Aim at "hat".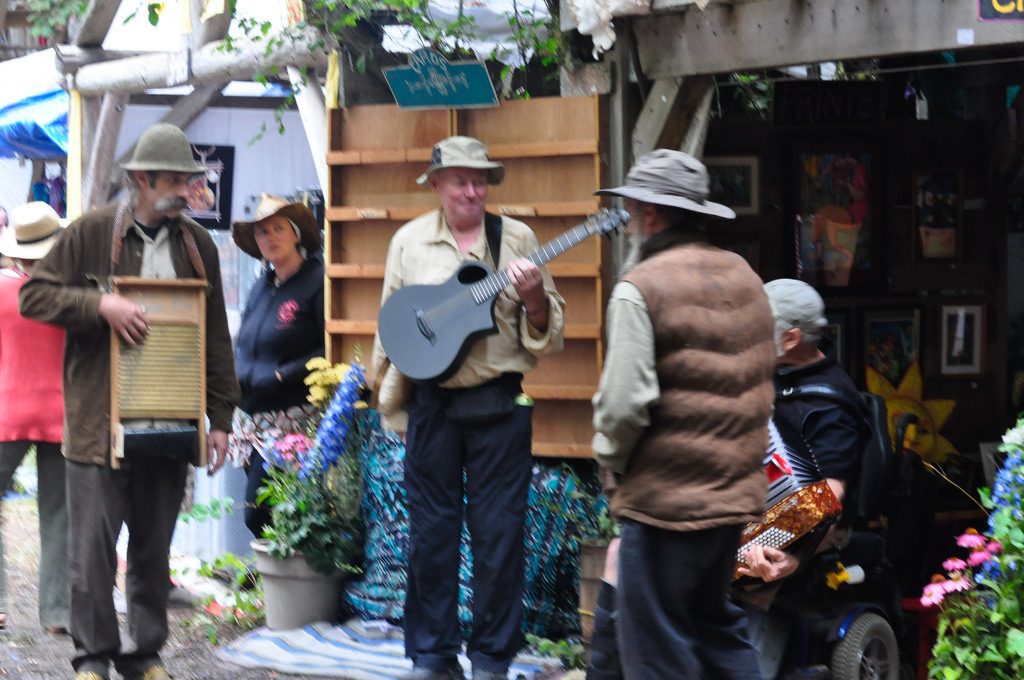
Aimed at x1=589, y1=147, x2=733, y2=219.
